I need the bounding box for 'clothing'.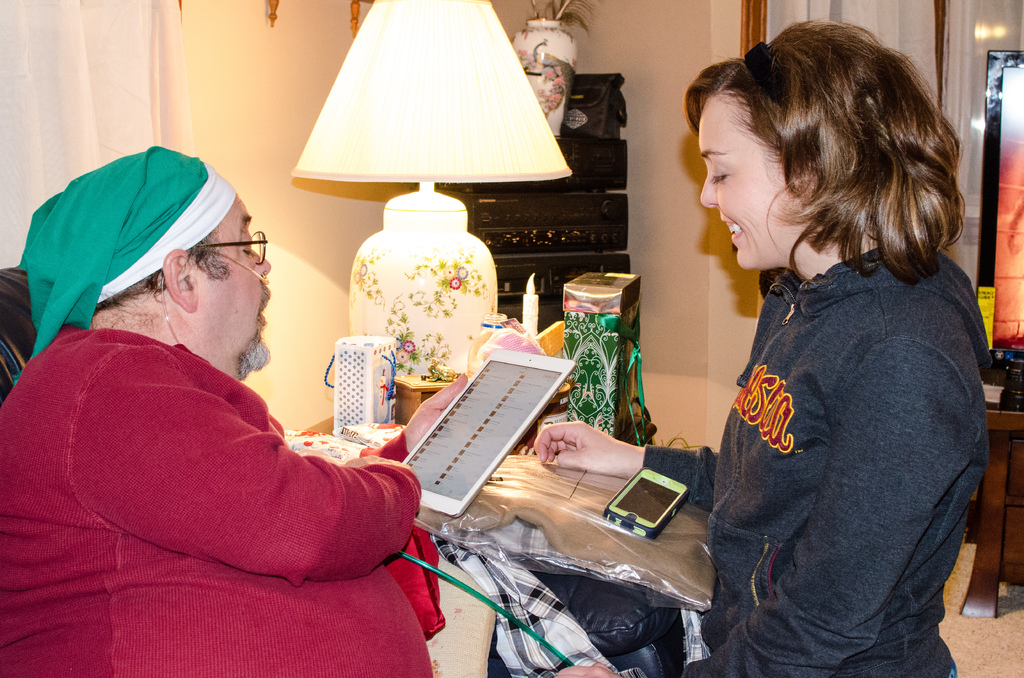
Here it is: region(0, 317, 430, 677).
